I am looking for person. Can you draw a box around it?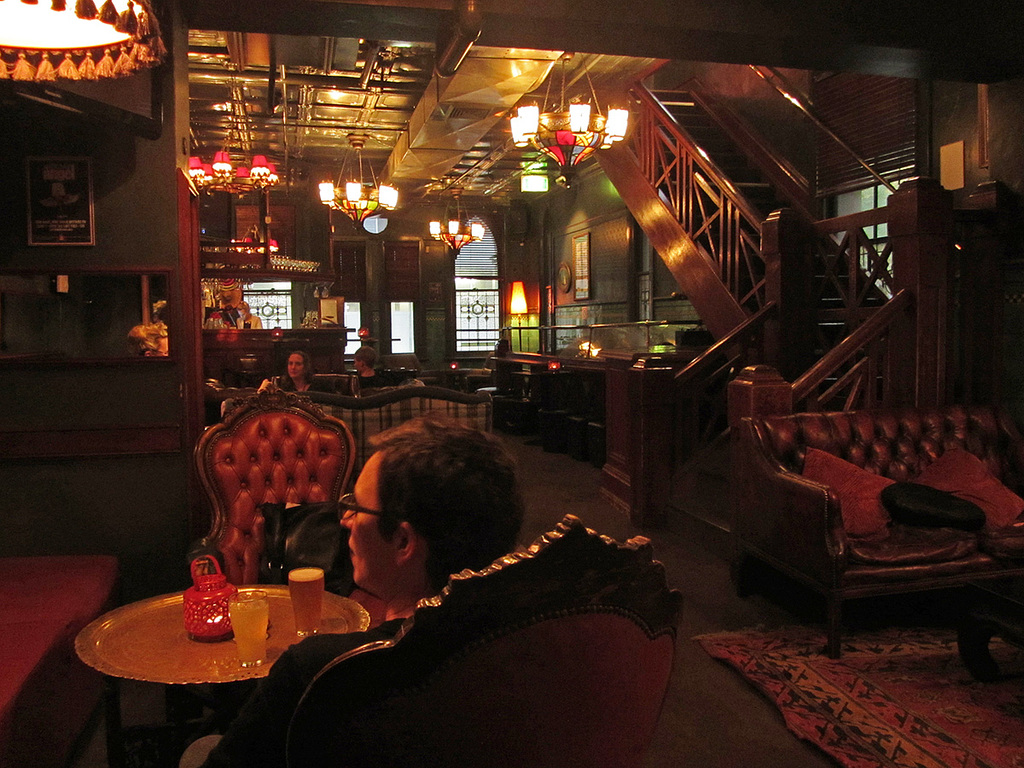
Sure, the bounding box is 172, 417, 531, 767.
